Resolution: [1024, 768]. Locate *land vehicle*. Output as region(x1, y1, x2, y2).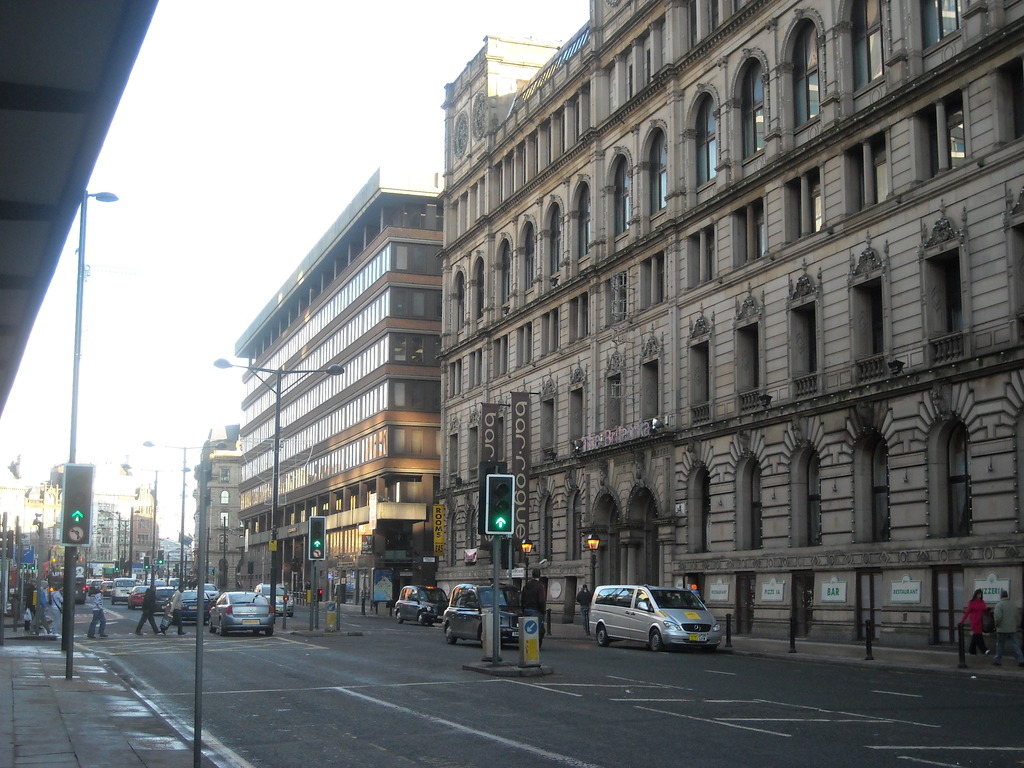
region(437, 580, 546, 646).
